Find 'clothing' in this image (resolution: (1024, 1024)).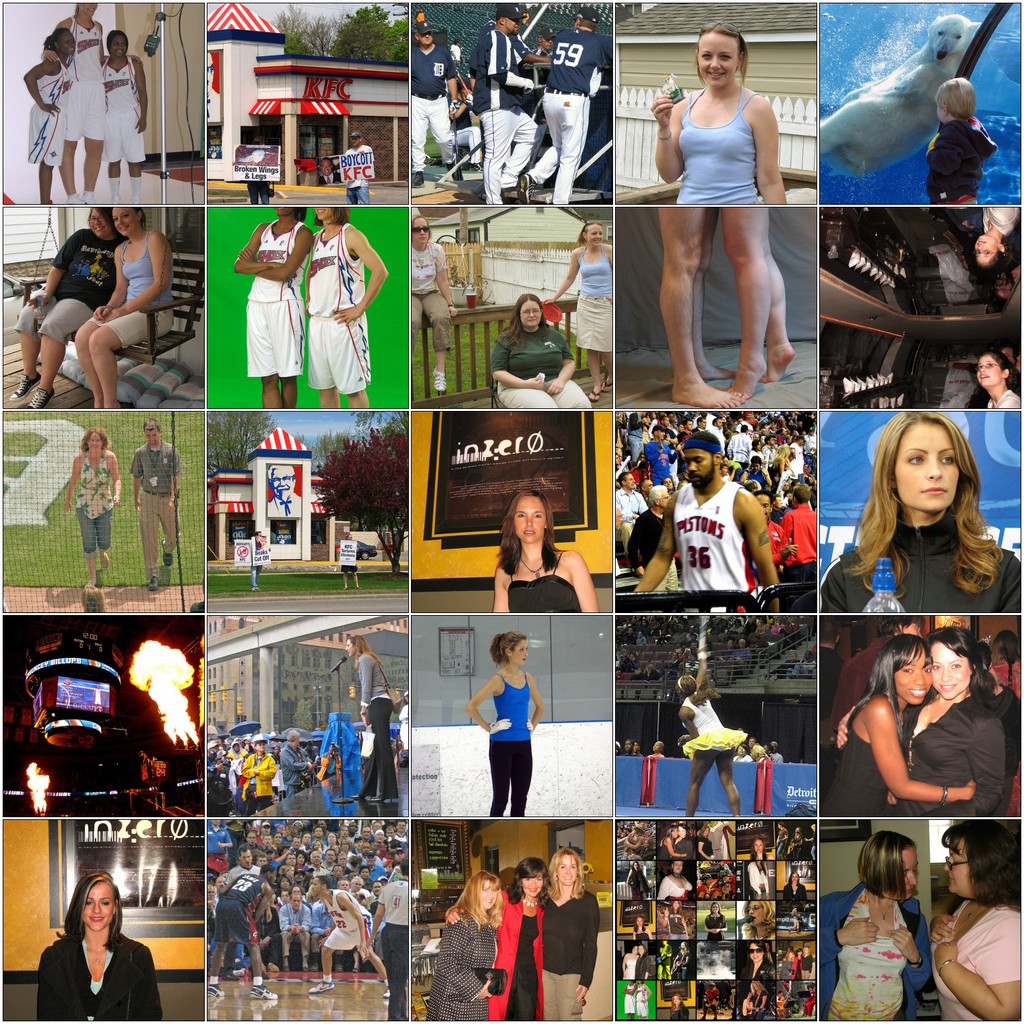
(703,987,720,1021).
